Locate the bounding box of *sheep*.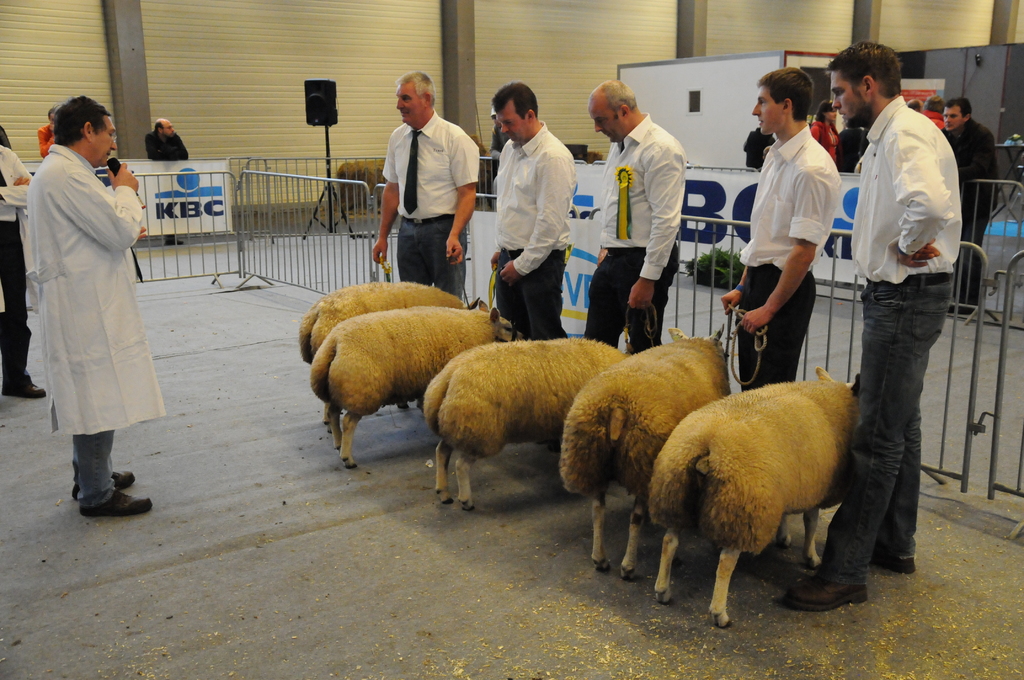
Bounding box: <region>309, 299, 525, 469</region>.
